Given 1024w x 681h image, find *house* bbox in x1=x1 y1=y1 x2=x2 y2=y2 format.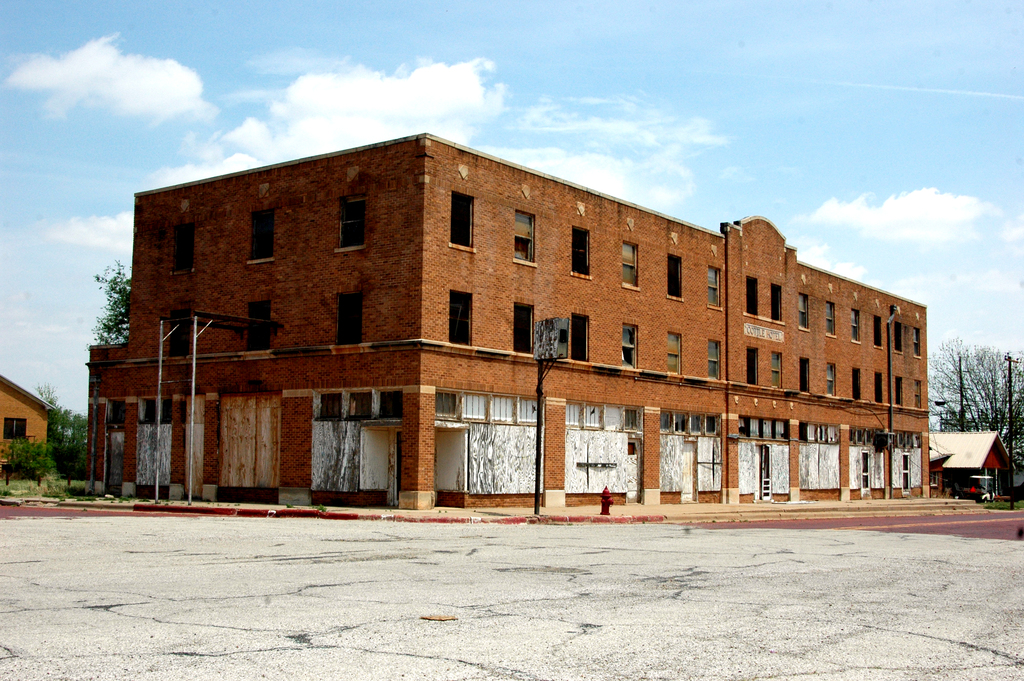
x1=80 y1=131 x2=924 y2=506.
